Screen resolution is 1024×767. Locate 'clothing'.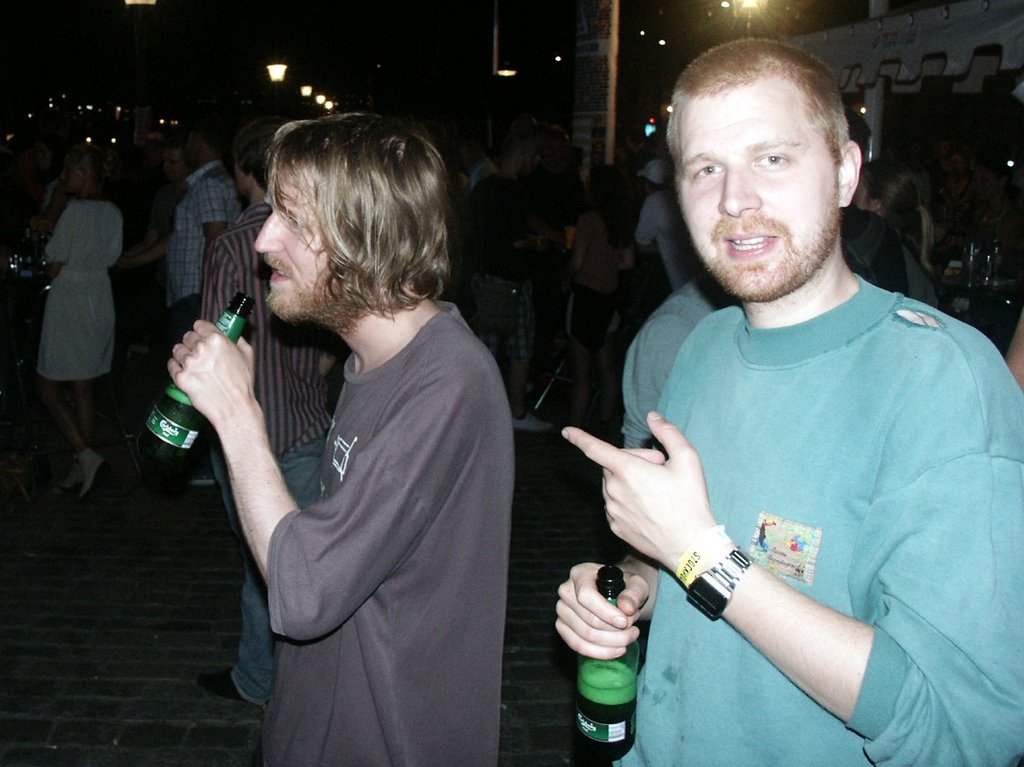
select_region(166, 155, 244, 349).
